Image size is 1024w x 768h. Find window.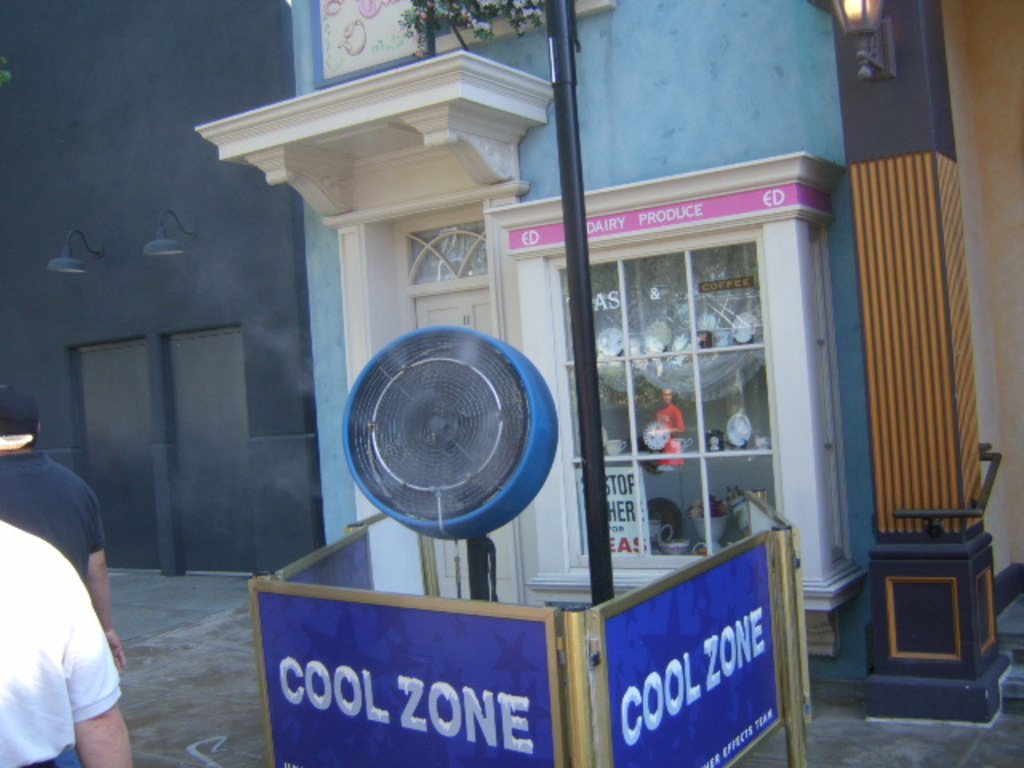
select_region(571, 126, 829, 605).
